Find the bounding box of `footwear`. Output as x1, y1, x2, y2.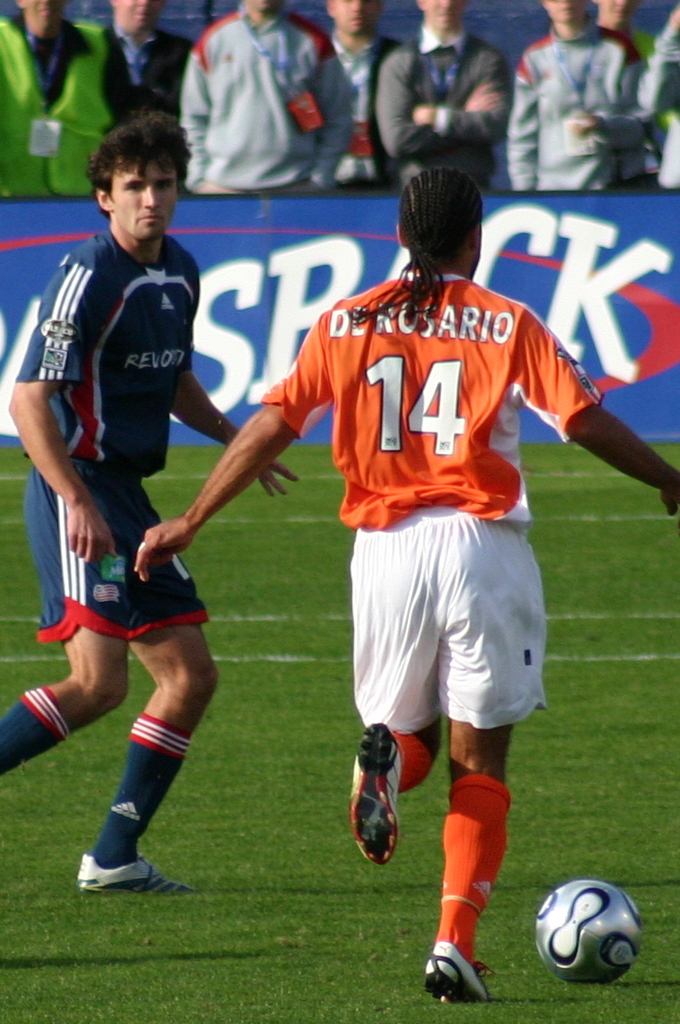
350, 714, 401, 868.
